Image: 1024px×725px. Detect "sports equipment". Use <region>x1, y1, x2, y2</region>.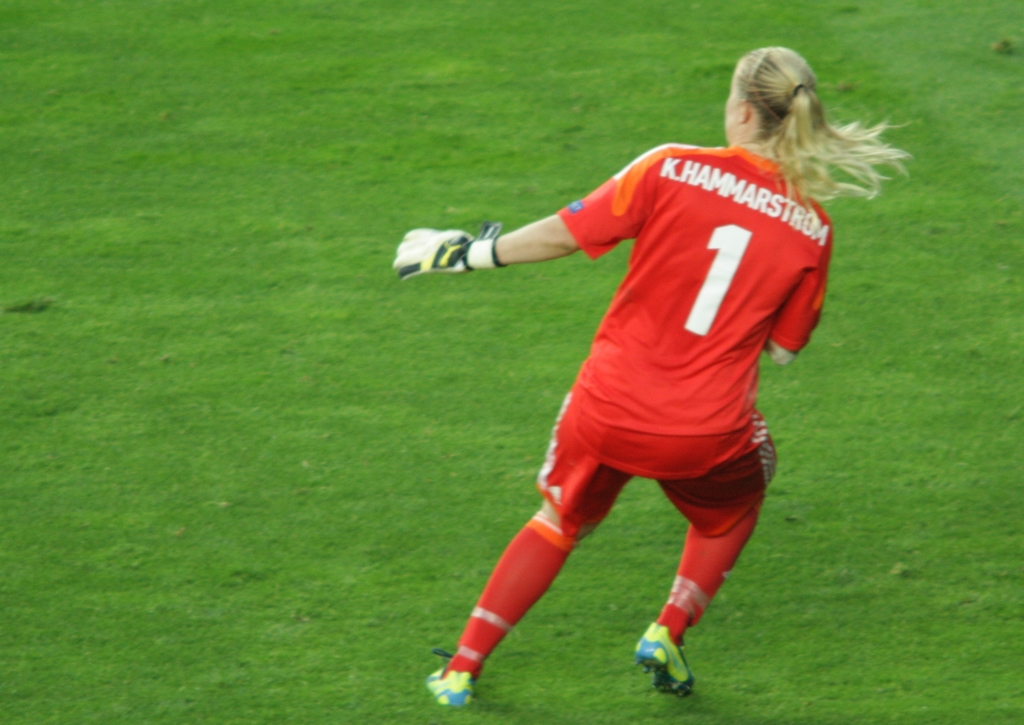
<region>422, 648, 470, 712</region>.
